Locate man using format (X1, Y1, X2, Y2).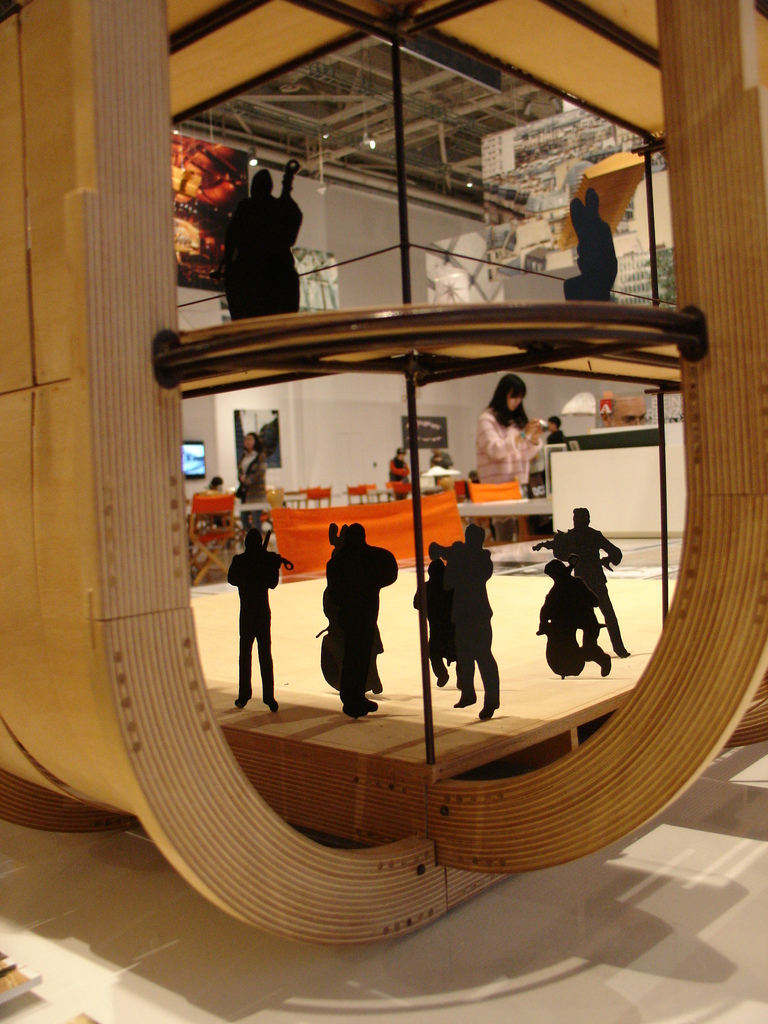
(527, 559, 612, 678).
